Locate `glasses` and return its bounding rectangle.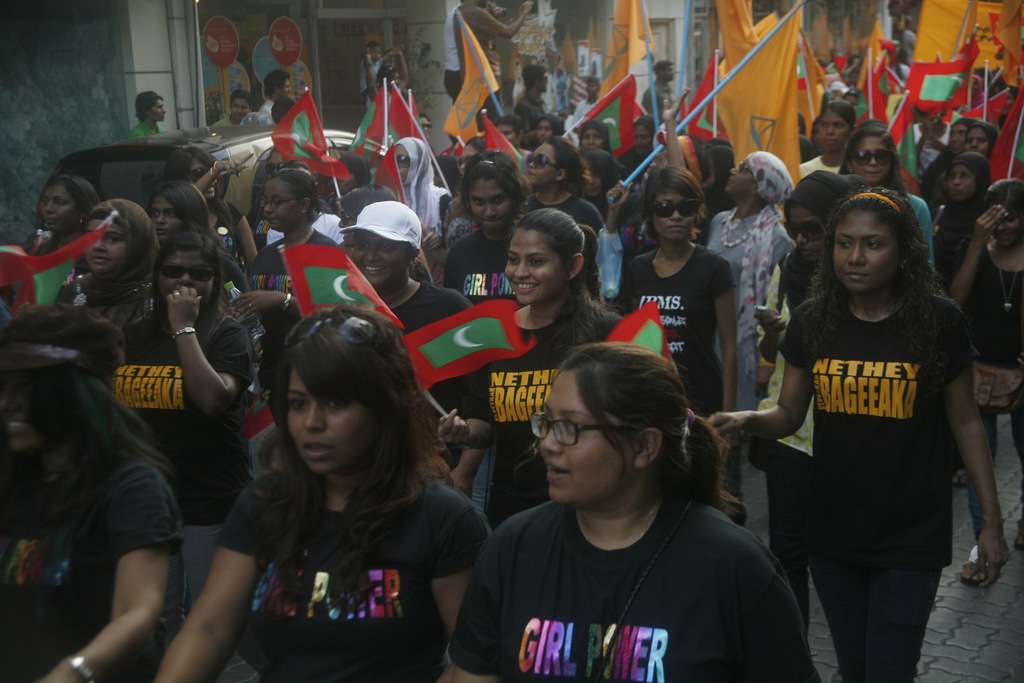
select_region(157, 262, 218, 287).
